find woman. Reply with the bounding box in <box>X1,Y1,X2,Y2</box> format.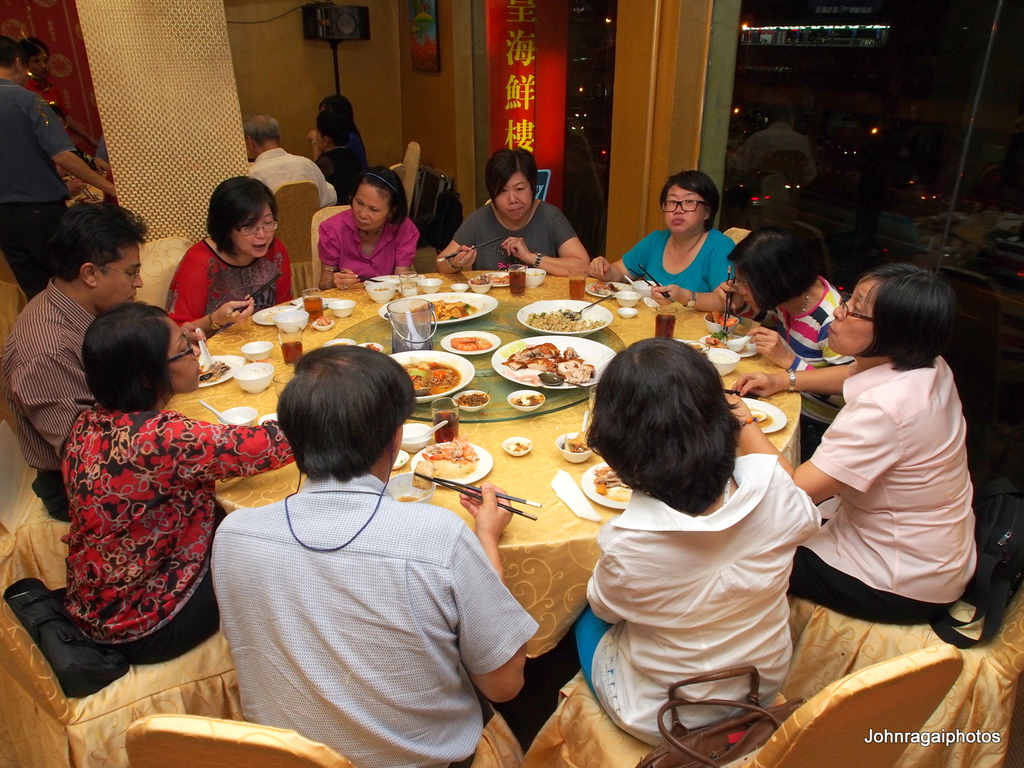
<box>161,175,293,343</box>.
